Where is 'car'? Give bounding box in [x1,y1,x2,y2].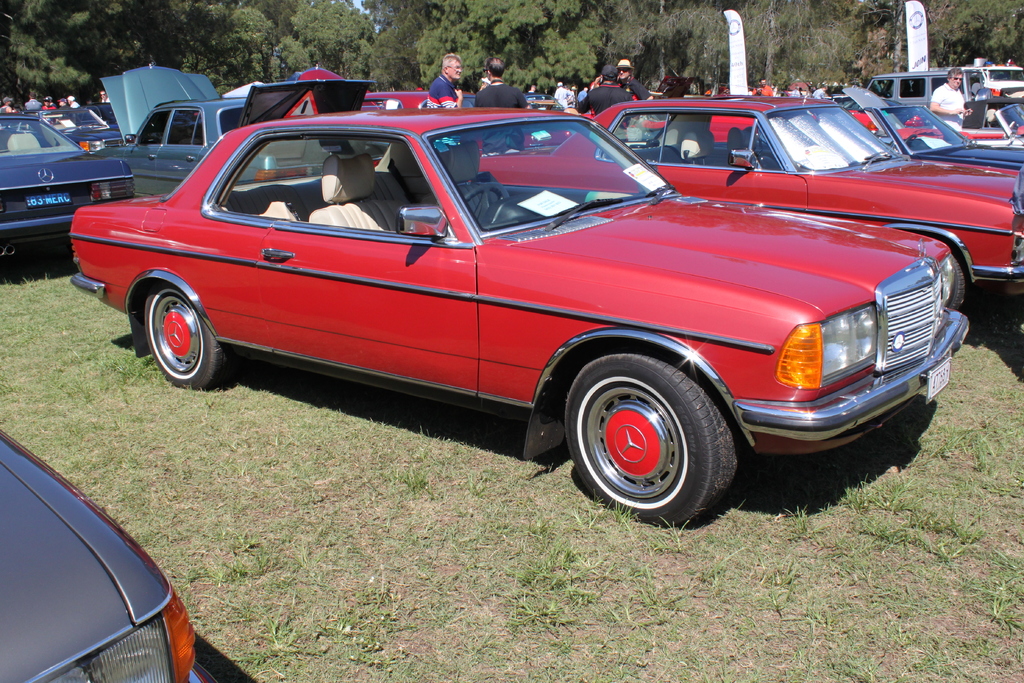
[0,108,132,272].
